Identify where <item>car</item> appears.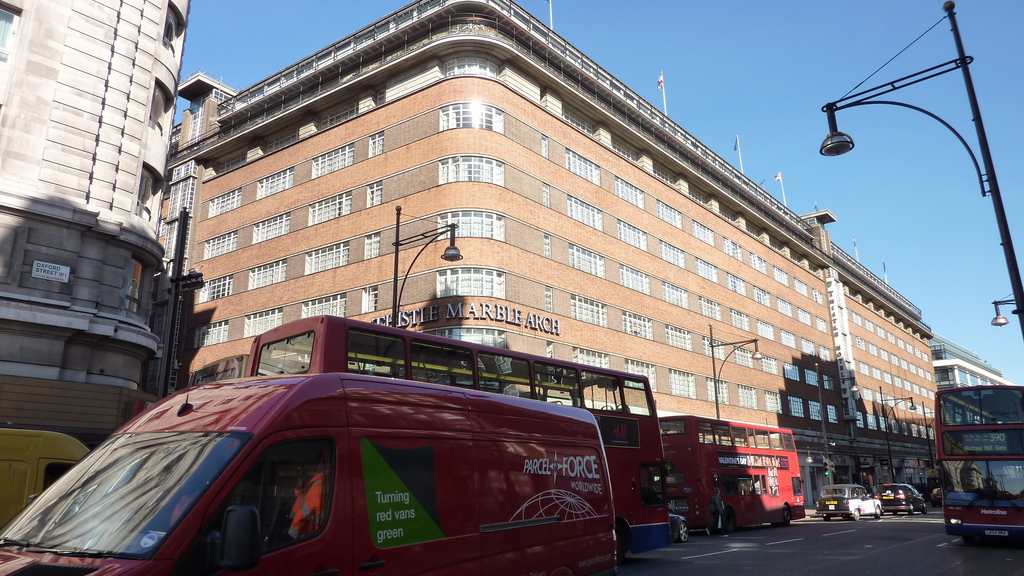
Appears at locate(885, 482, 925, 518).
